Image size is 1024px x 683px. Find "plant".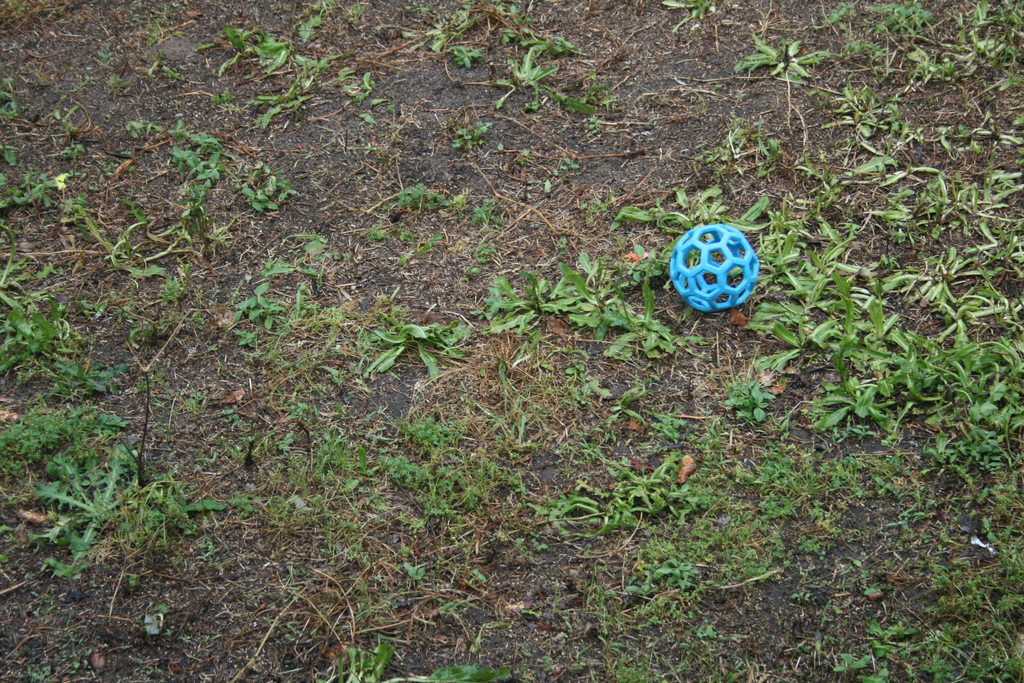
x1=33 y1=440 x2=226 y2=575.
